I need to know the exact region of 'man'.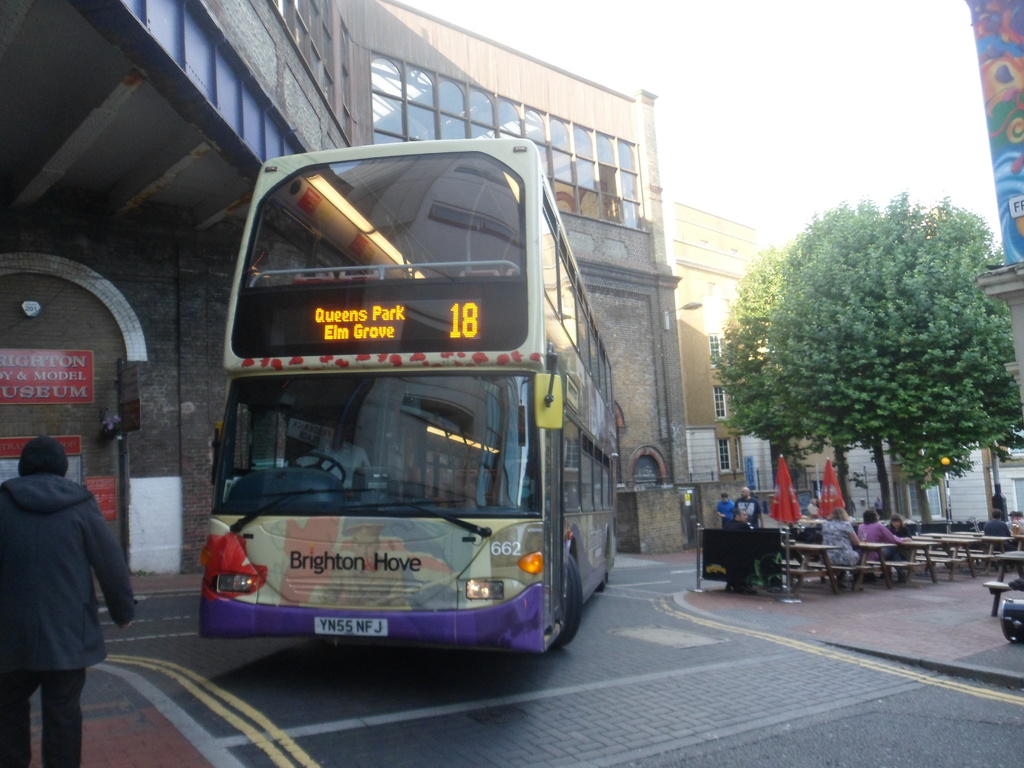
Region: (724, 509, 756, 593).
